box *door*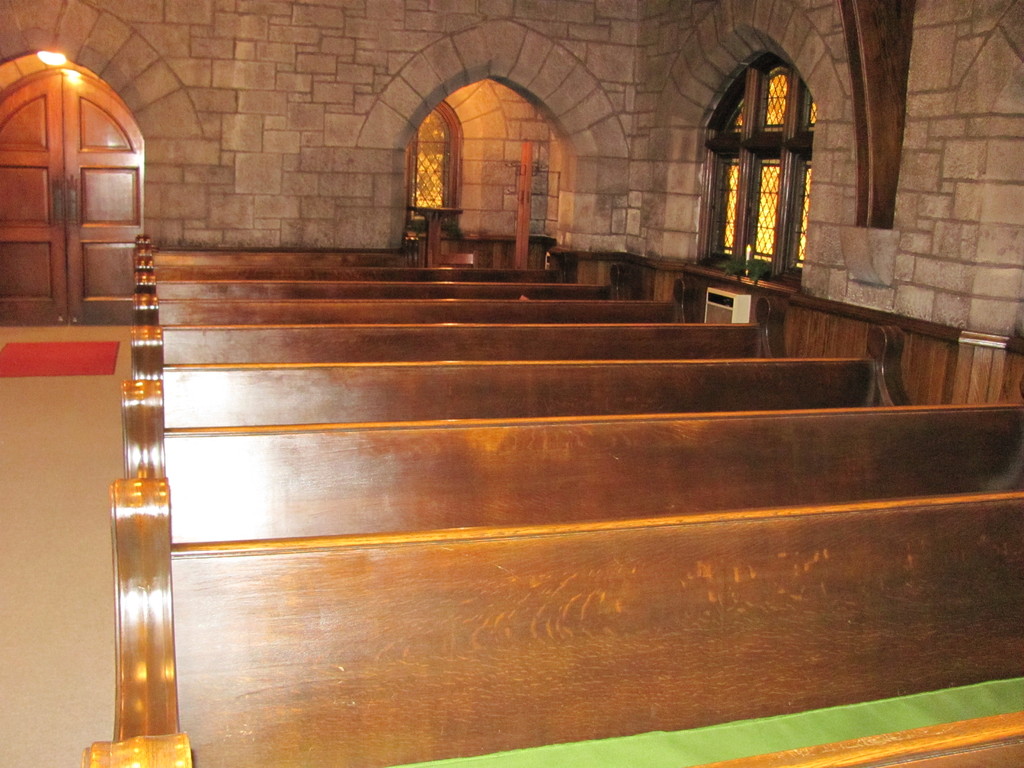
box(12, 59, 134, 335)
